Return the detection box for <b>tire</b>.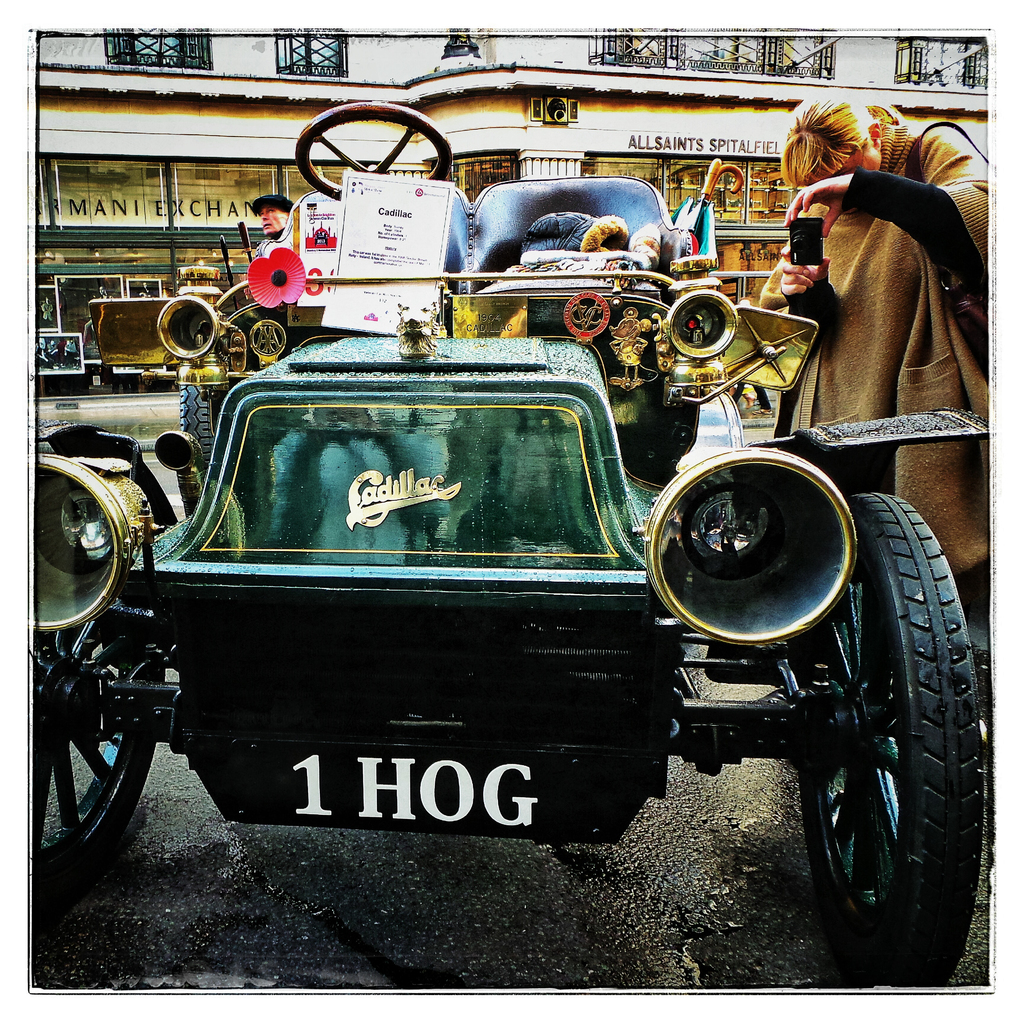
left=791, top=497, right=983, bottom=985.
